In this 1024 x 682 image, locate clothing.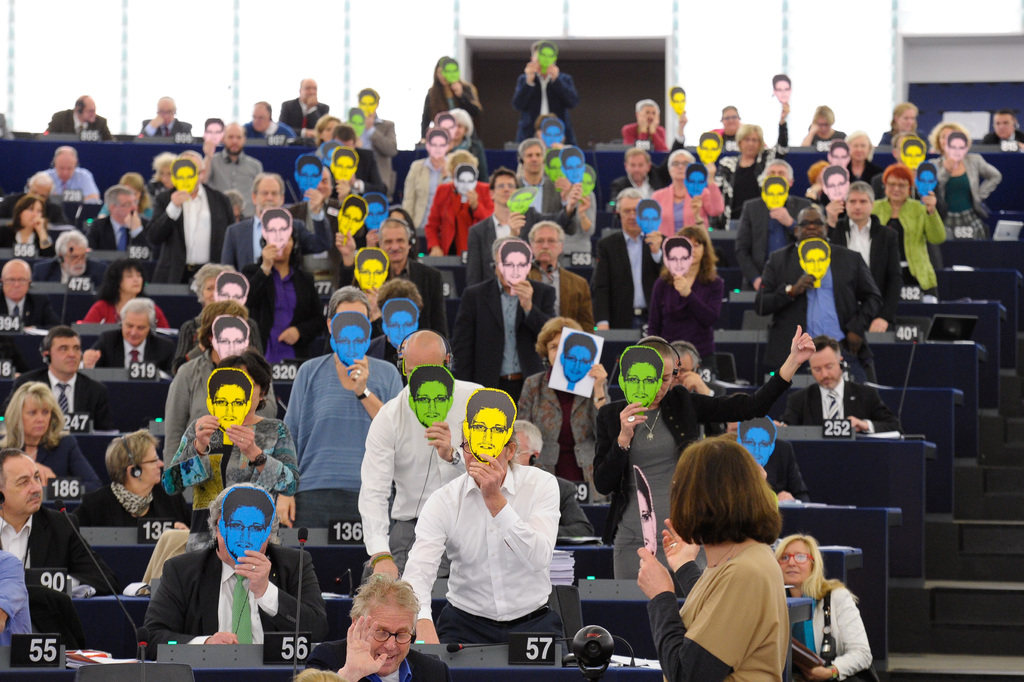
Bounding box: (3,361,118,437).
